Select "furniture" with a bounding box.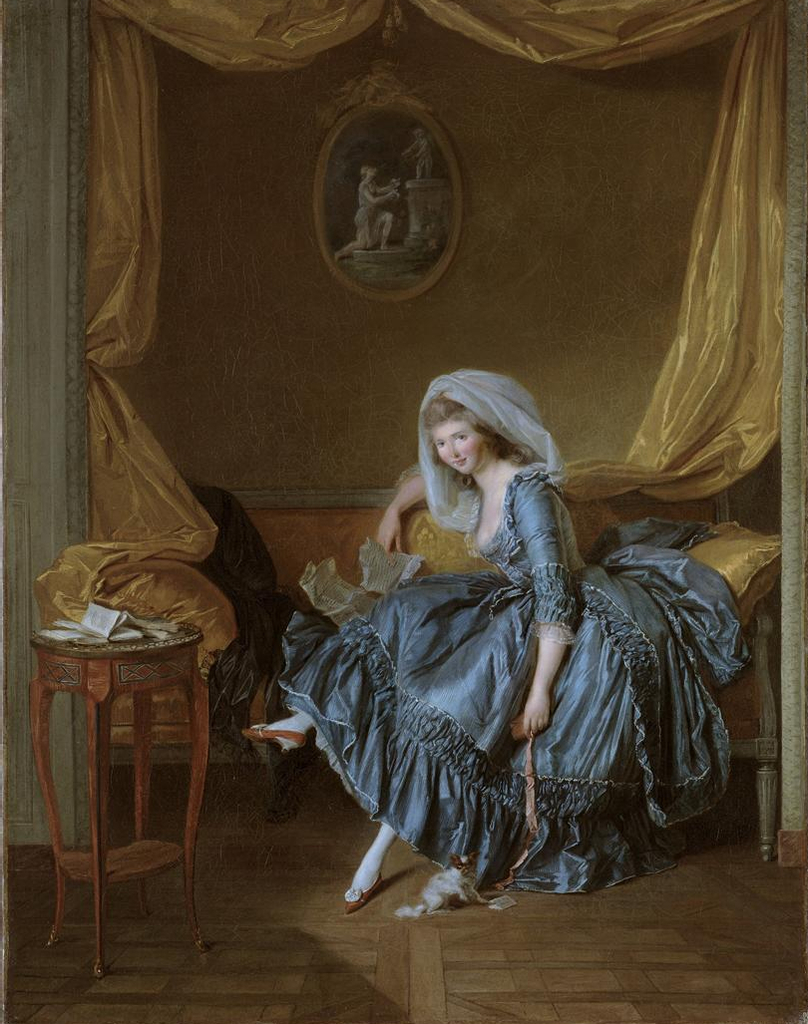
l=109, t=504, r=785, b=863.
